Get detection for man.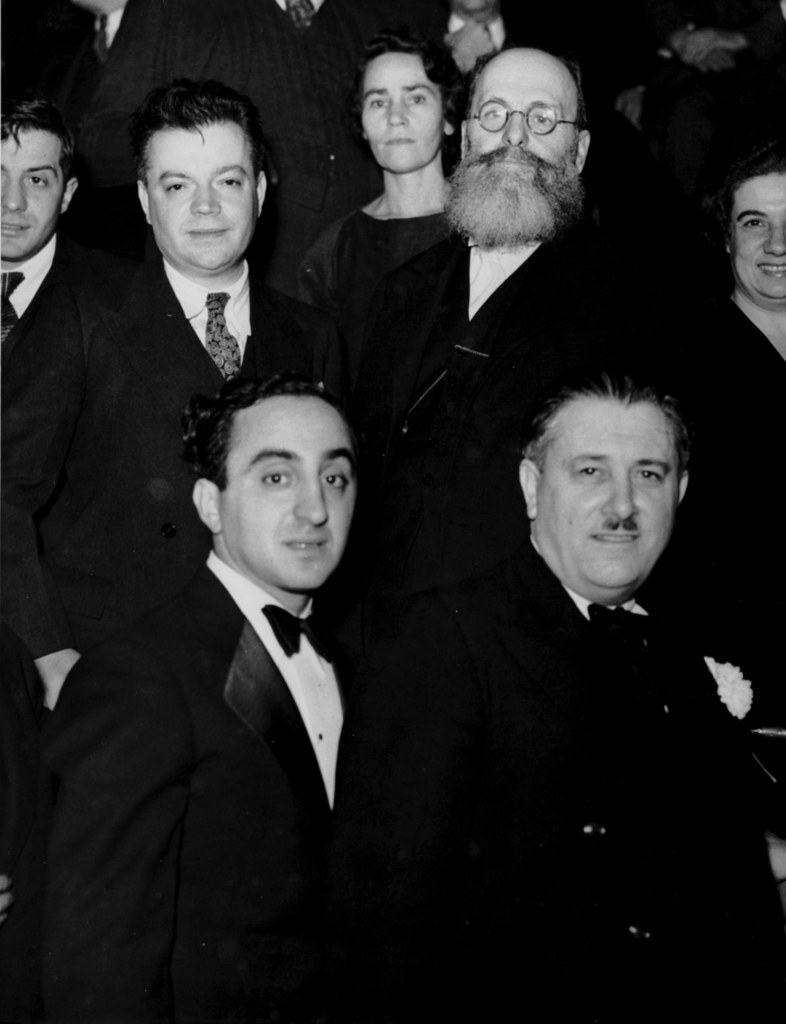
Detection: [x1=0, y1=63, x2=113, y2=547].
